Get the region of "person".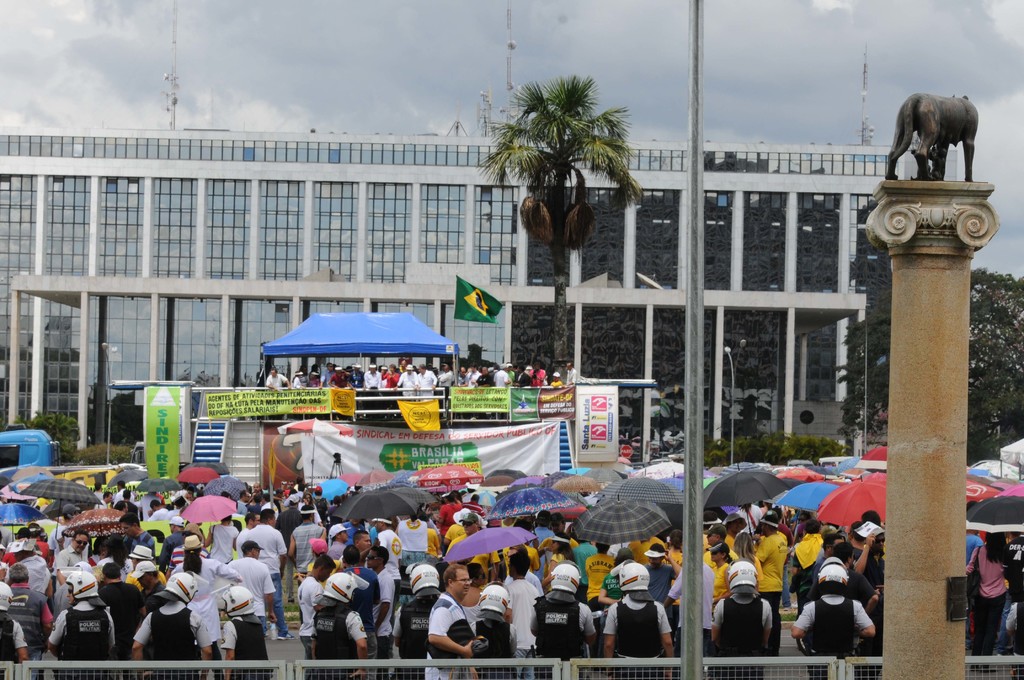
{"left": 349, "top": 528, "right": 374, "bottom": 562}.
